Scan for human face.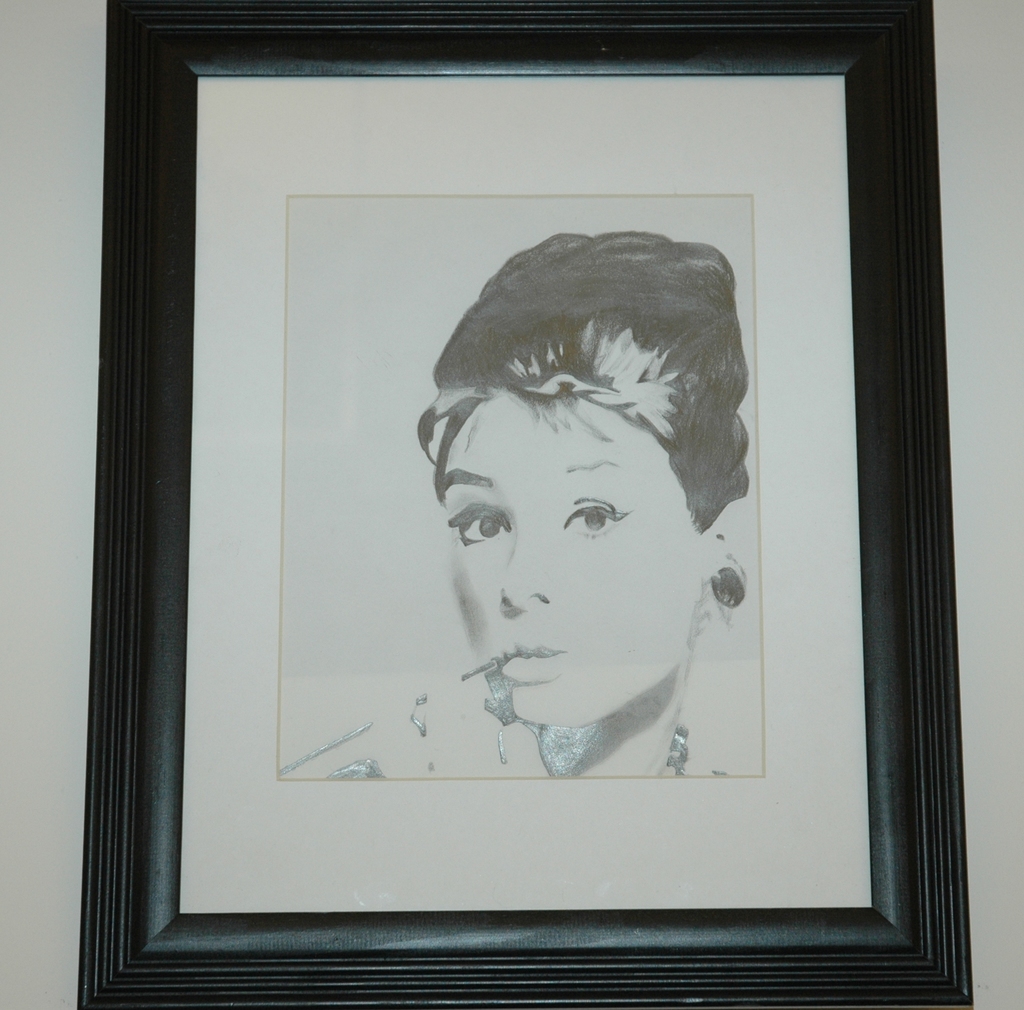
Scan result: (x1=438, y1=394, x2=698, y2=722).
